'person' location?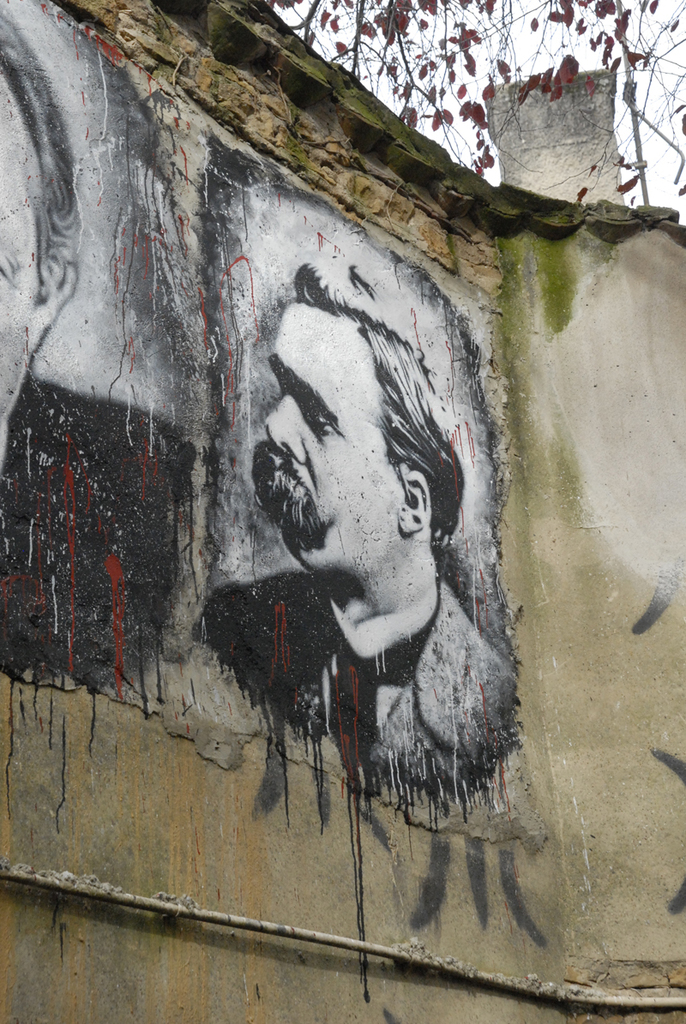
[0, 8, 144, 699]
